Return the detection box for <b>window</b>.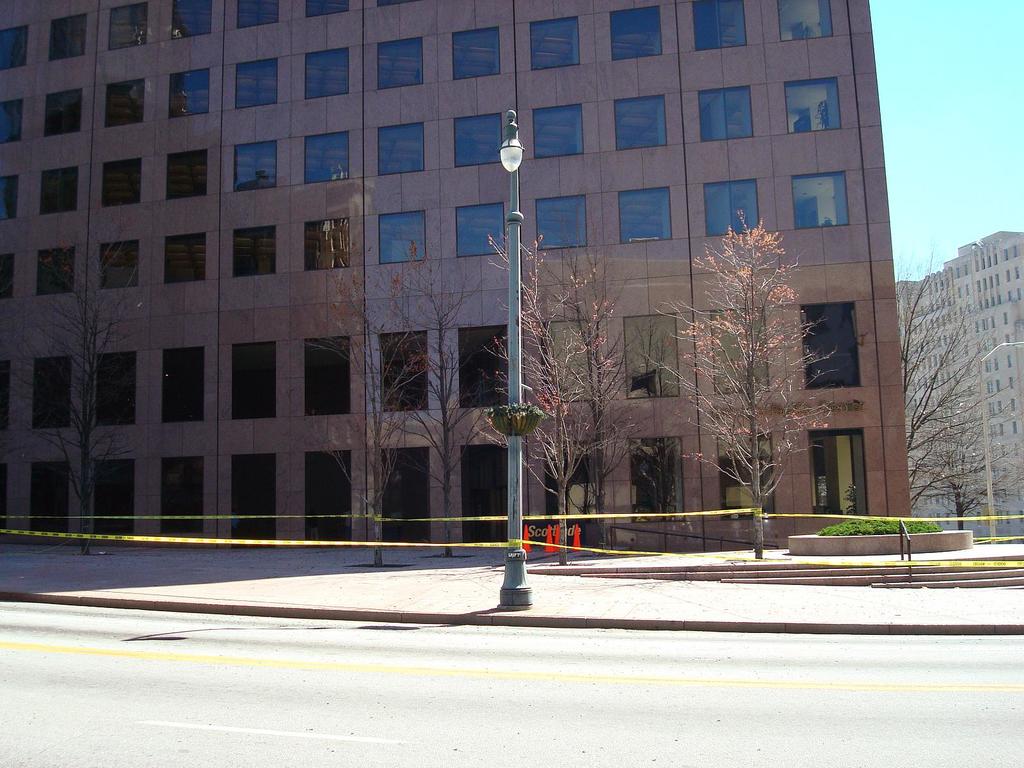
box=[0, 253, 17, 299].
